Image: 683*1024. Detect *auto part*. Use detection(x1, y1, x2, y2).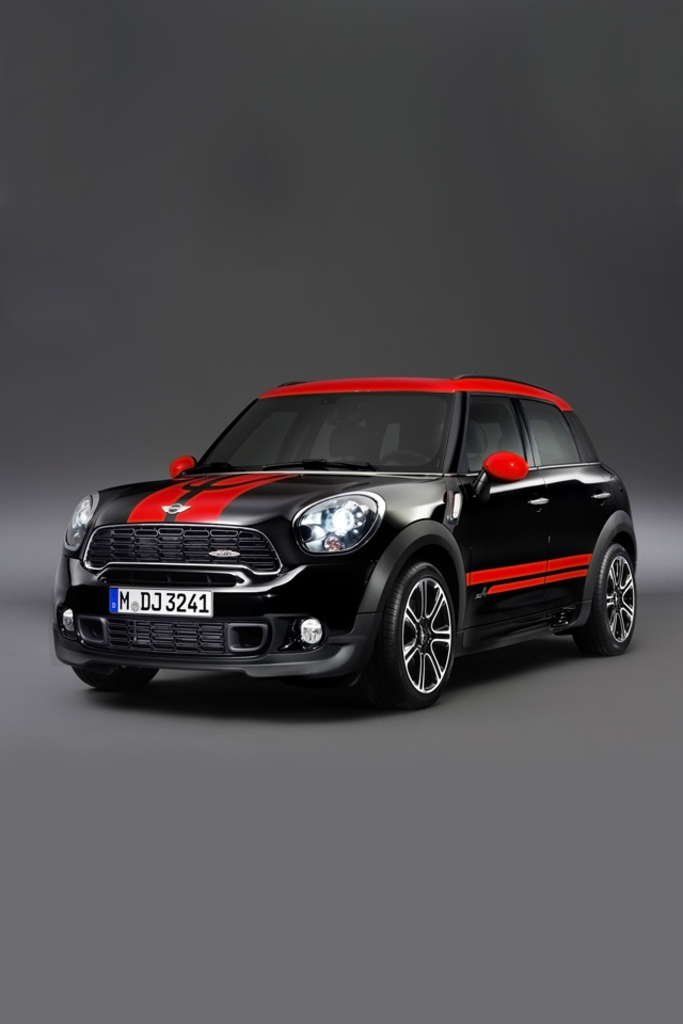
detection(57, 462, 457, 647).
